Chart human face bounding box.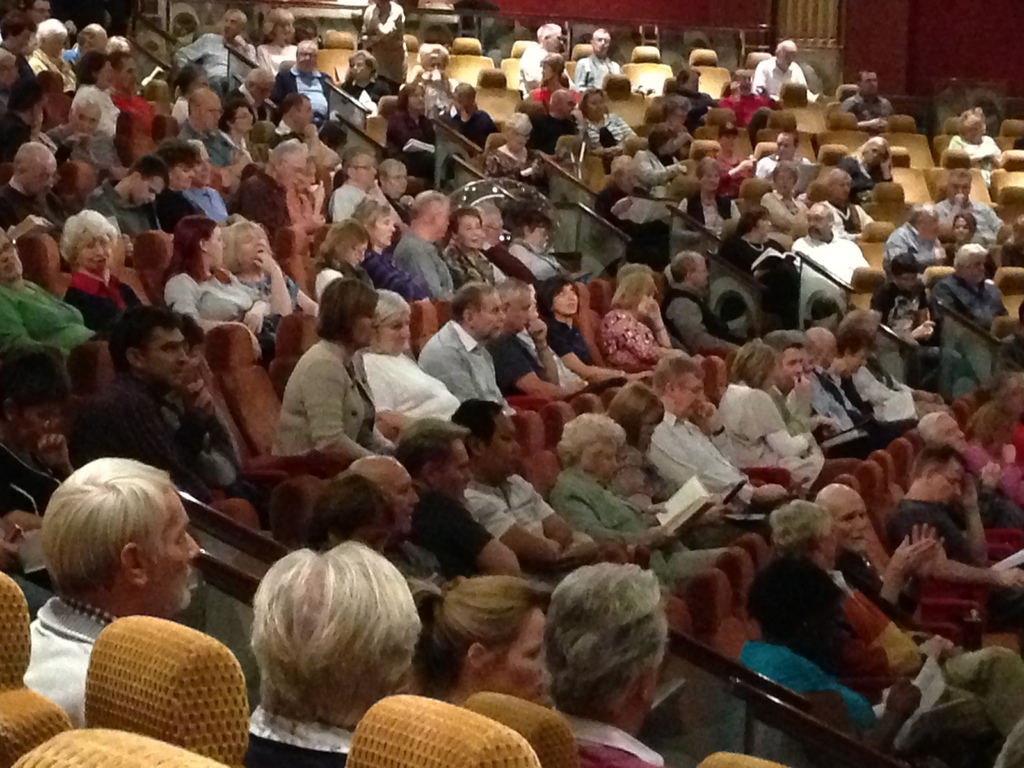
Charted: BBox(638, 406, 659, 446).
